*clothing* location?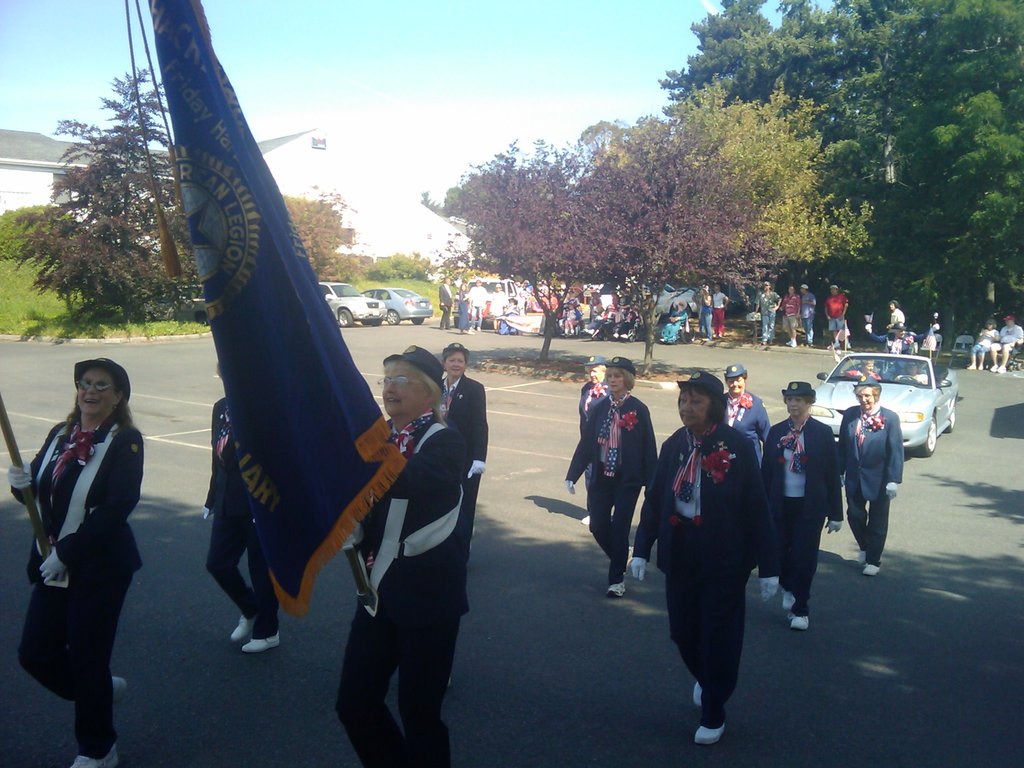
561 387 660 588
